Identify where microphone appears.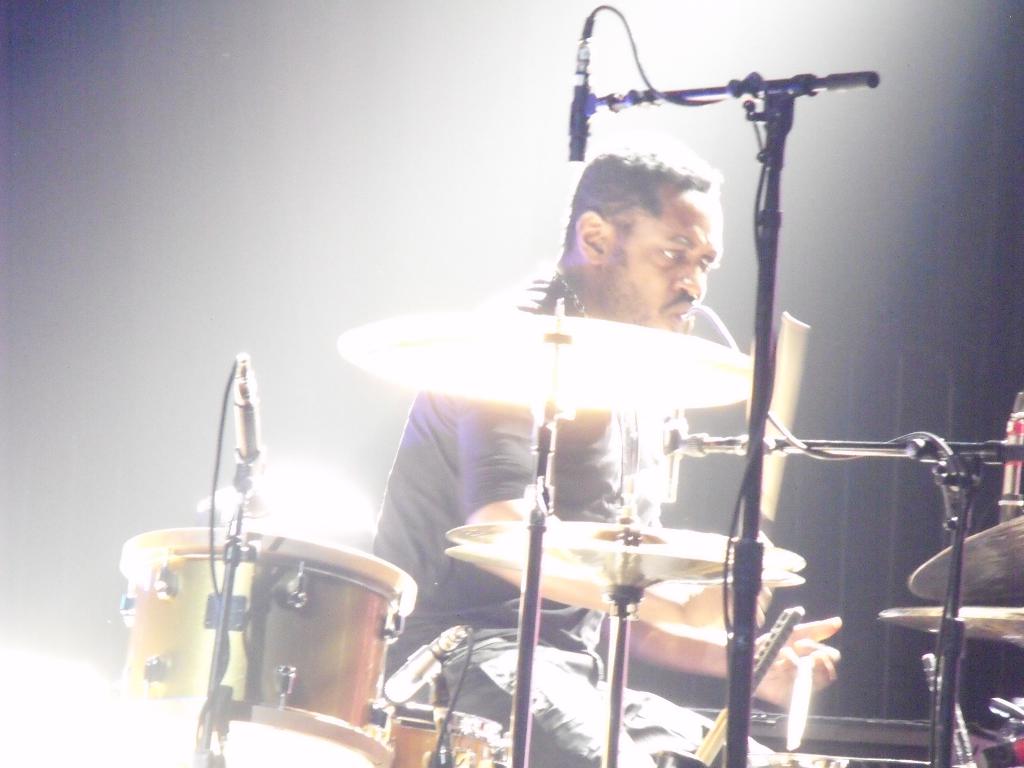
Appears at 236, 352, 262, 474.
